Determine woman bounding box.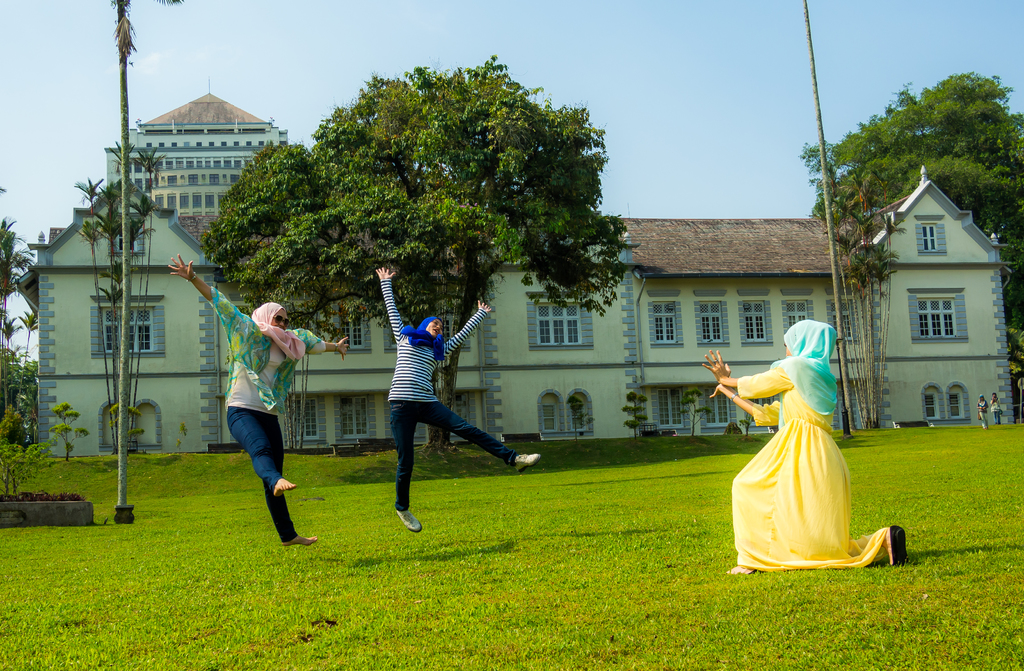
Determined: x1=691, y1=306, x2=912, y2=583.
